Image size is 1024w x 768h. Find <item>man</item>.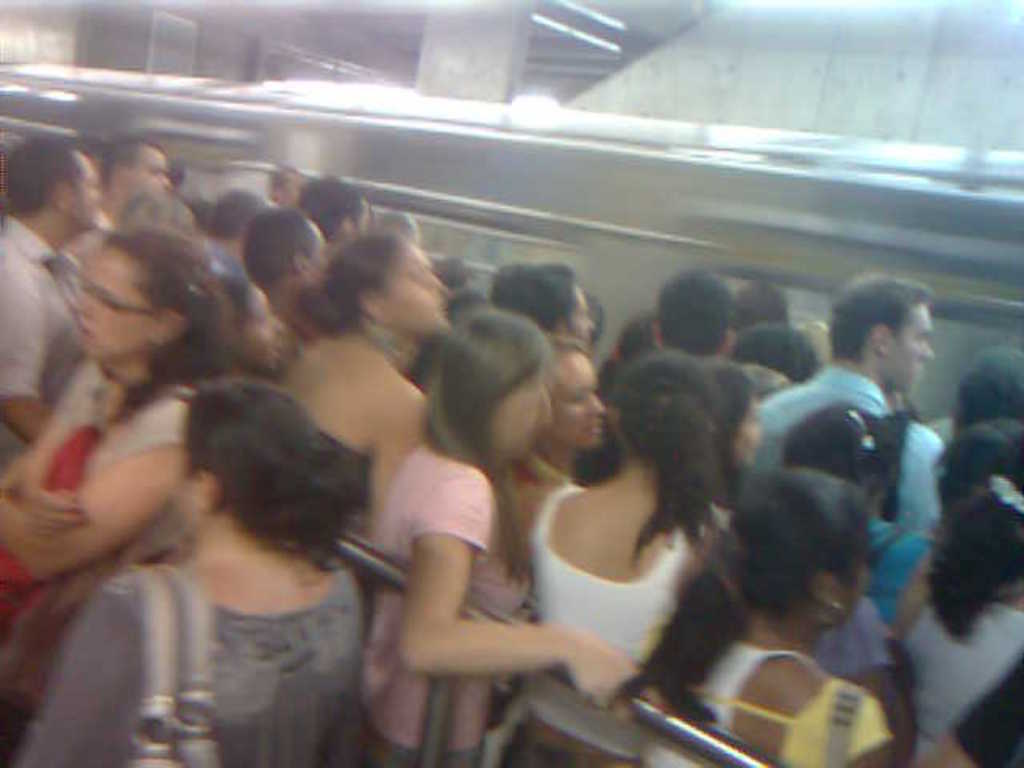
box=[496, 264, 595, 347].
